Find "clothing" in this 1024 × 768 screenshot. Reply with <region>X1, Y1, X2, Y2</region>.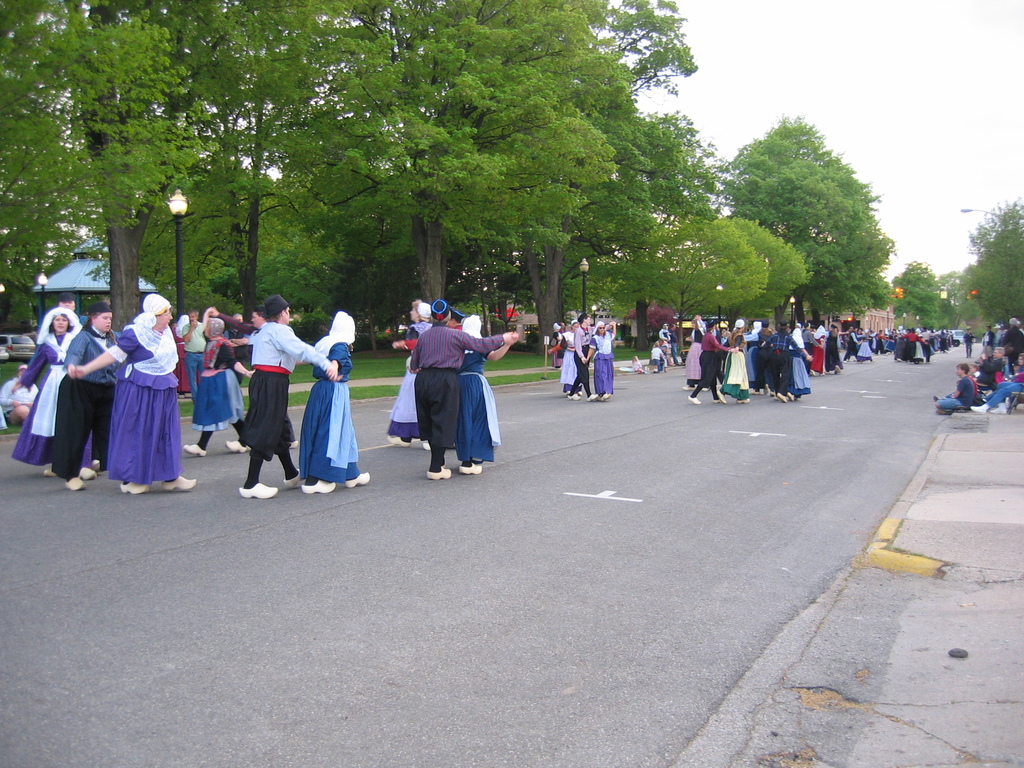
<region>51, 326, 123, 478</region>.
